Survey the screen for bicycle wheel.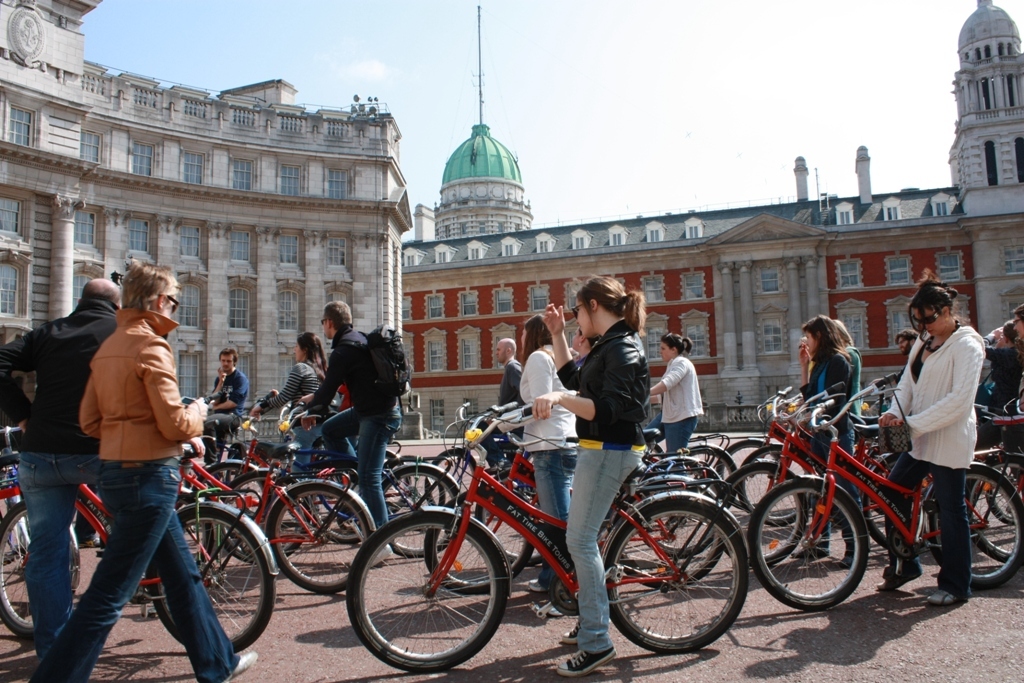
Survey found: {"left": 928, "top": 462, "right": 1023, "bottom": 591}.
